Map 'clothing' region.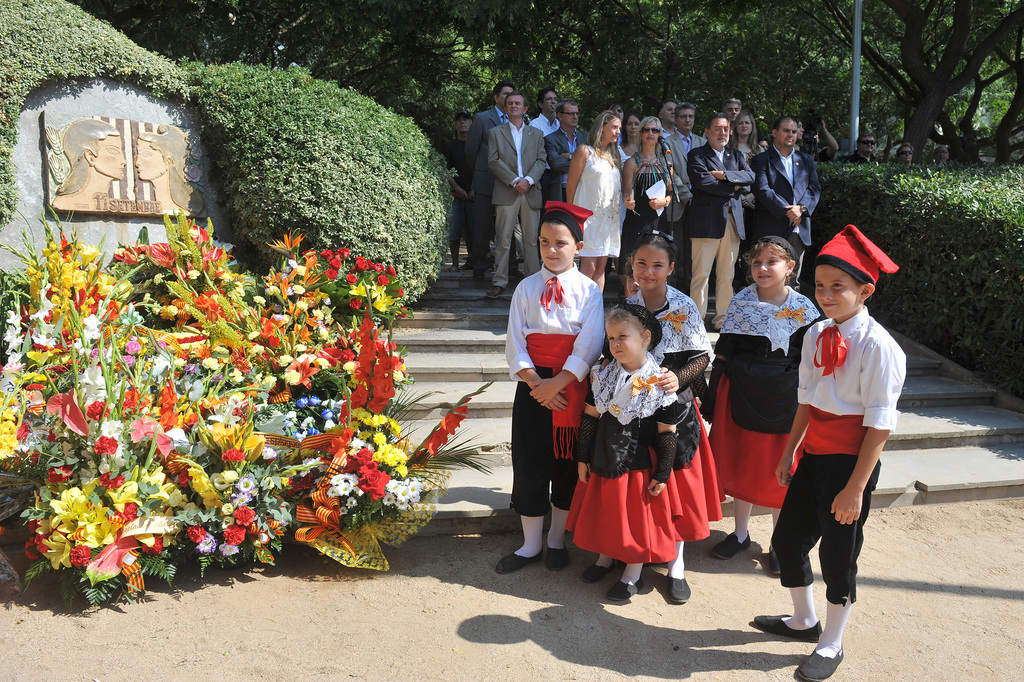
Mapped to rect(787, 295, 902, 599).
